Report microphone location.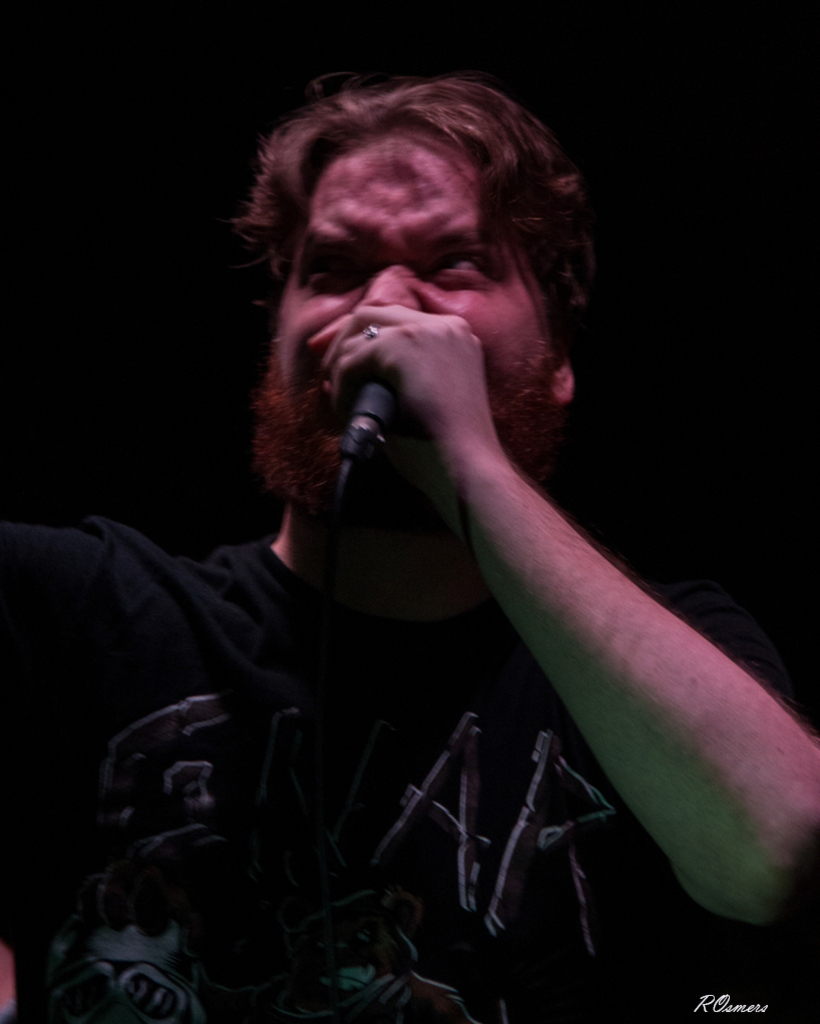
Report: 342, 370, 393, 504.
